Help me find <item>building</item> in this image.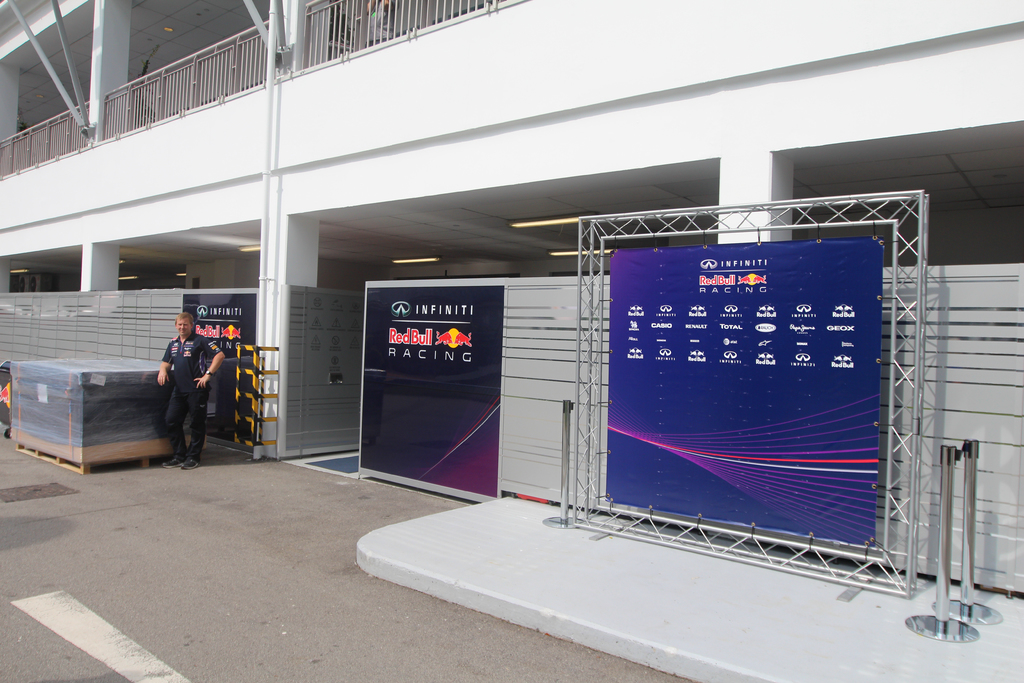
Found it: x1=0, y1=0, x2=1023, y2=593.
